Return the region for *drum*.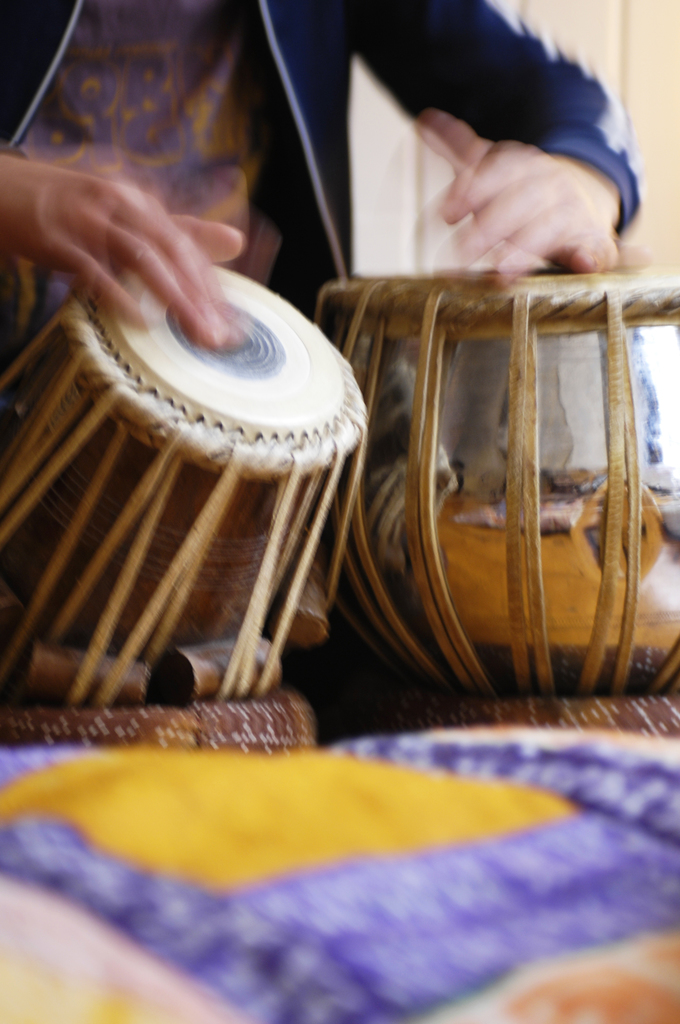
1, 265, 371, 711.
